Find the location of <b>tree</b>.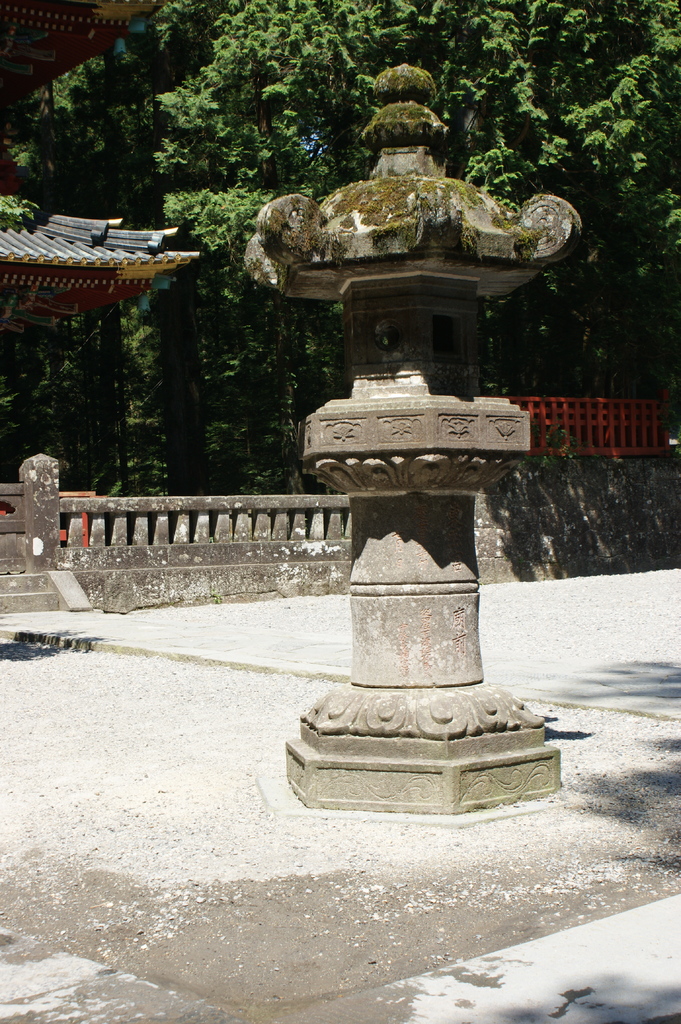
Location: 0,0,680,497.
